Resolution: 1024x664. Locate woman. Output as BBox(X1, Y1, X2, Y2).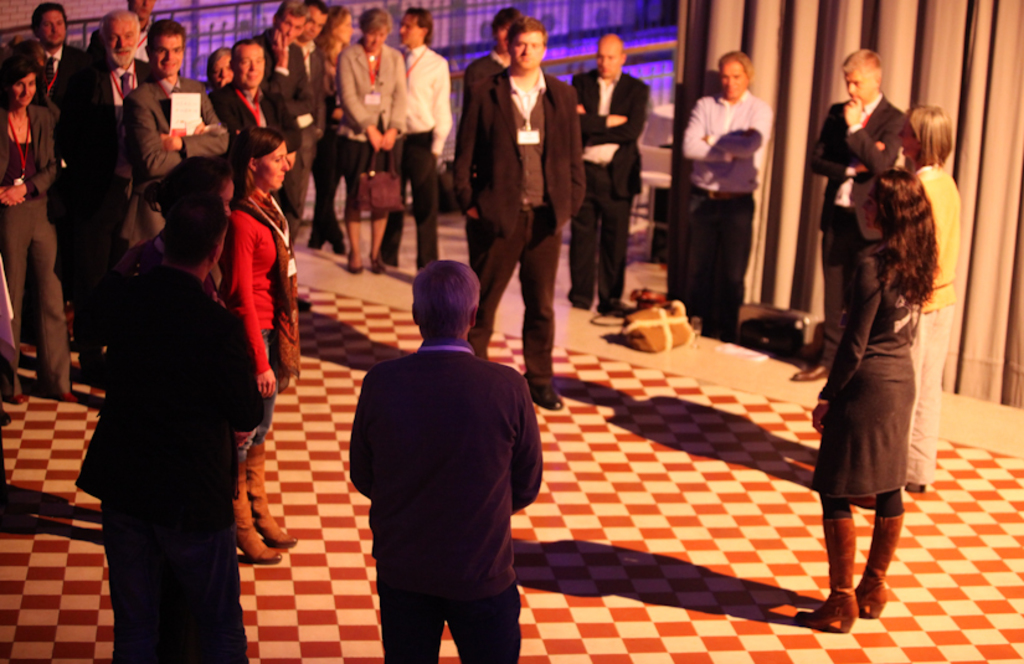
BBox(0, 58, 74, 406).
